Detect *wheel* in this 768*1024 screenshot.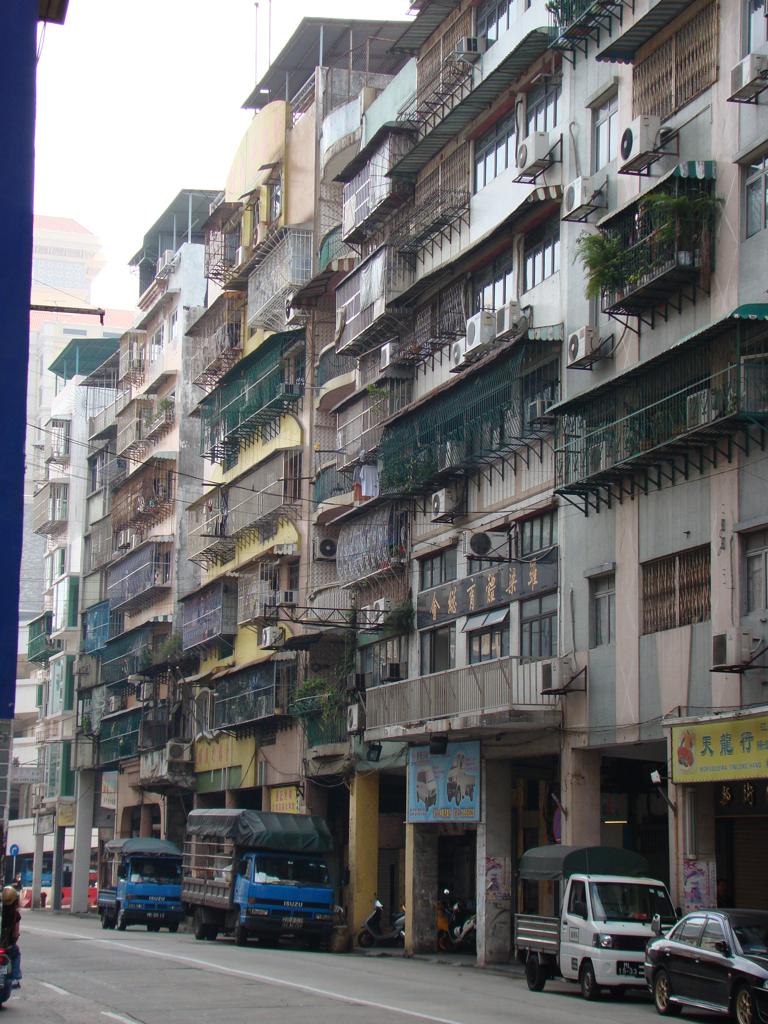
Detection: x1=298, y1=932, x2=318, y2=946.
